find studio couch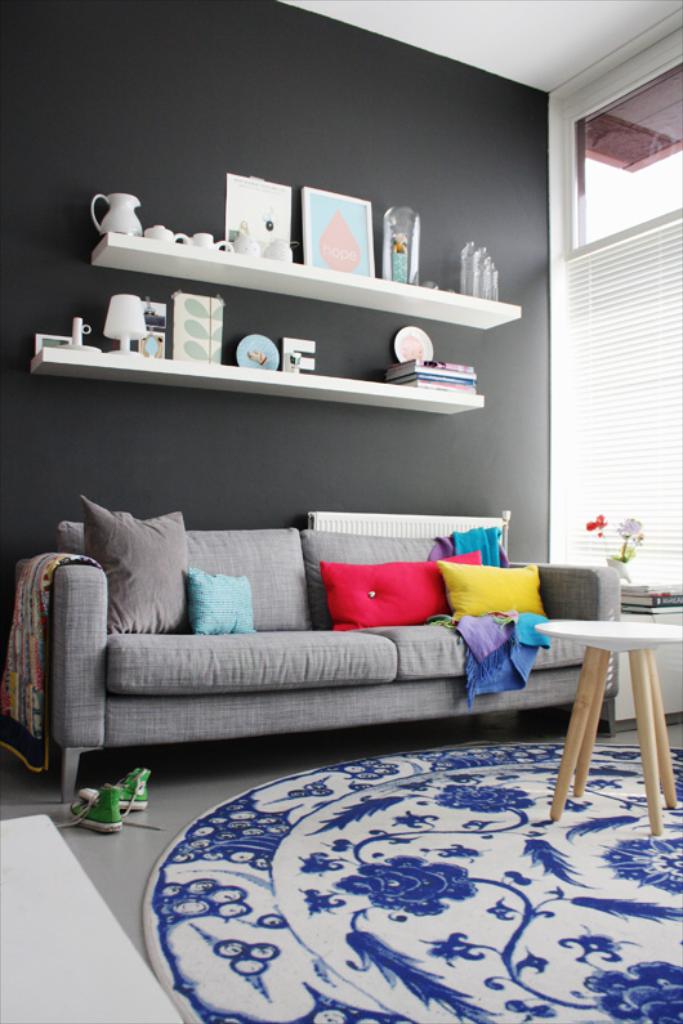
box(12, 483, 630, 827)
